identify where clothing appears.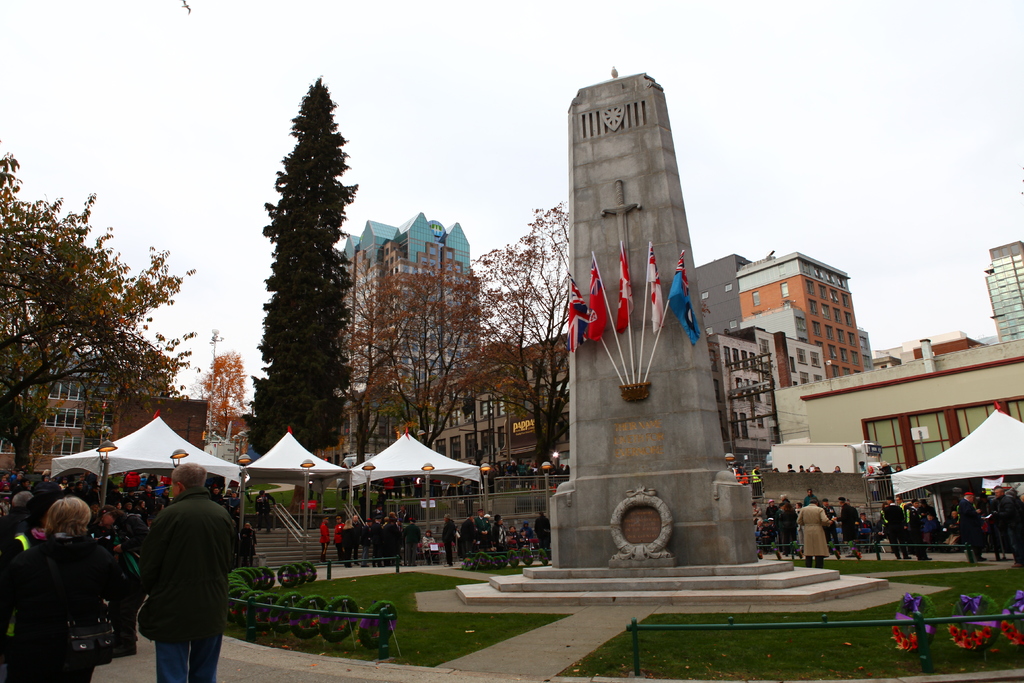
Appears at box(120, 481, 236, 676).
